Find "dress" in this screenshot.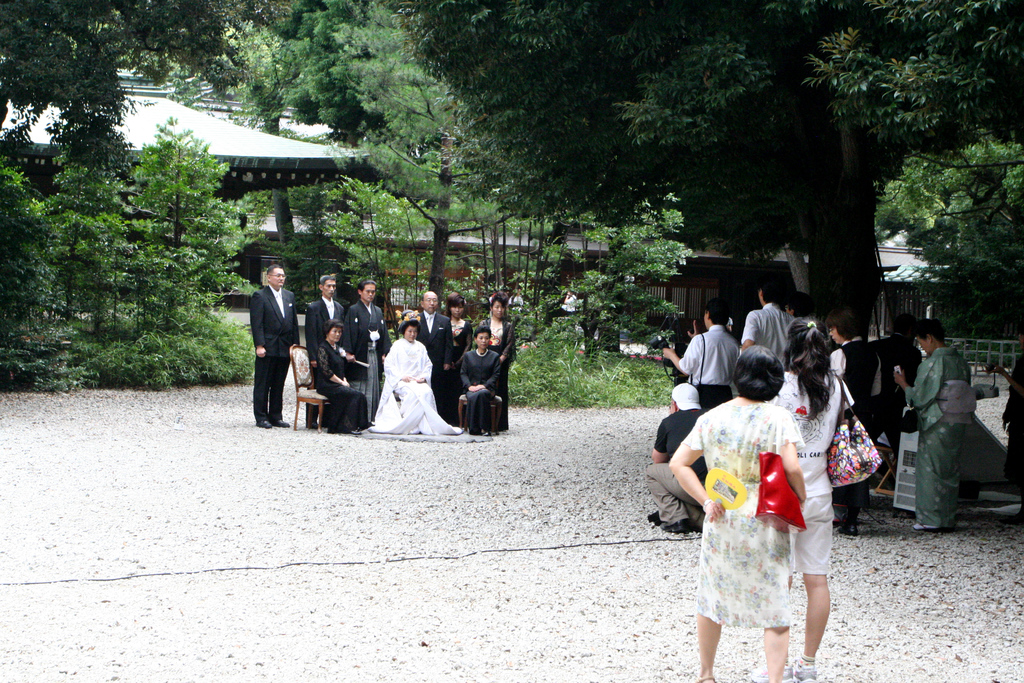
The bounding box for "dress" is [697,400,833,647].
